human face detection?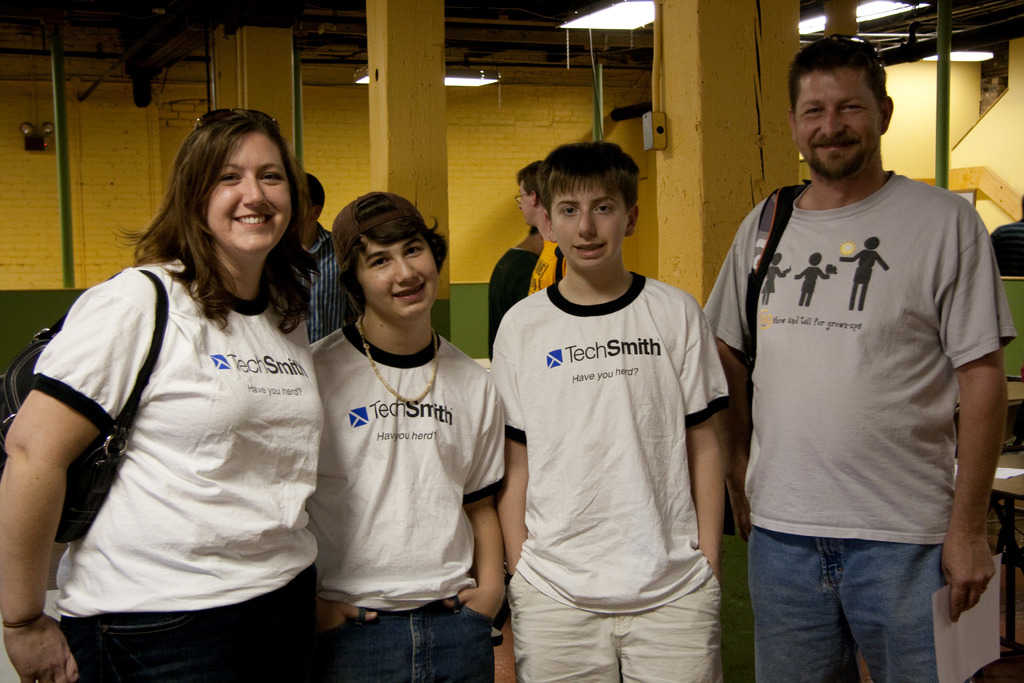
detection(550, 179, 625, 264)
